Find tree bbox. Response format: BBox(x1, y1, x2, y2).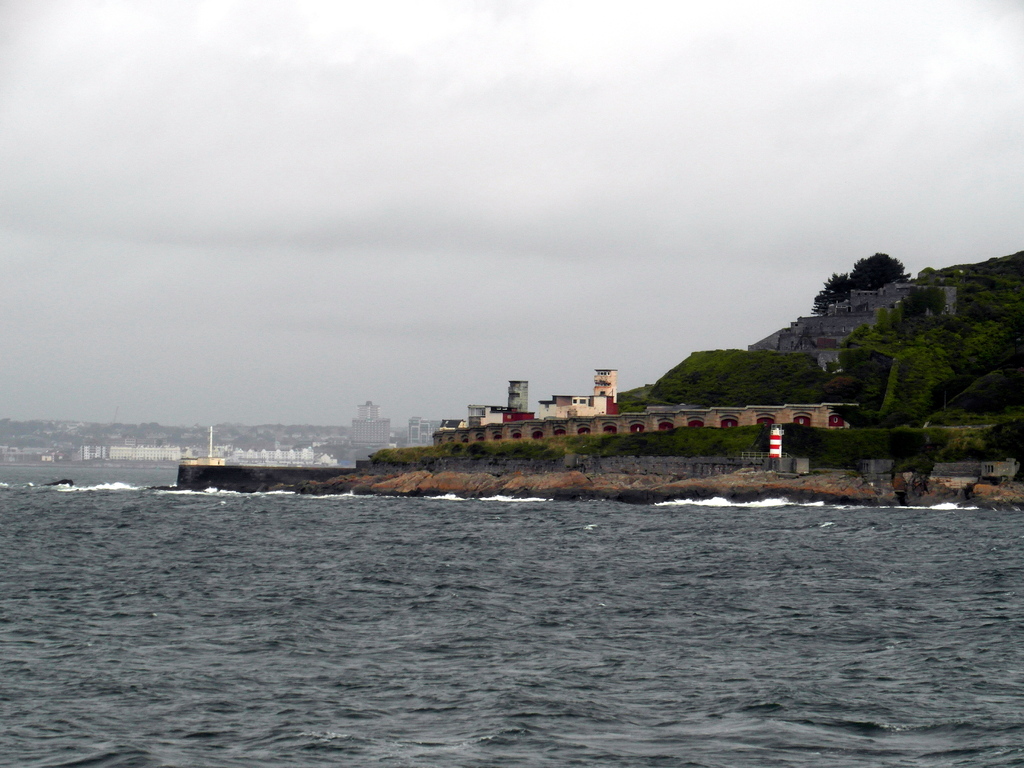
BBox(958, 261, 1023, 359).
